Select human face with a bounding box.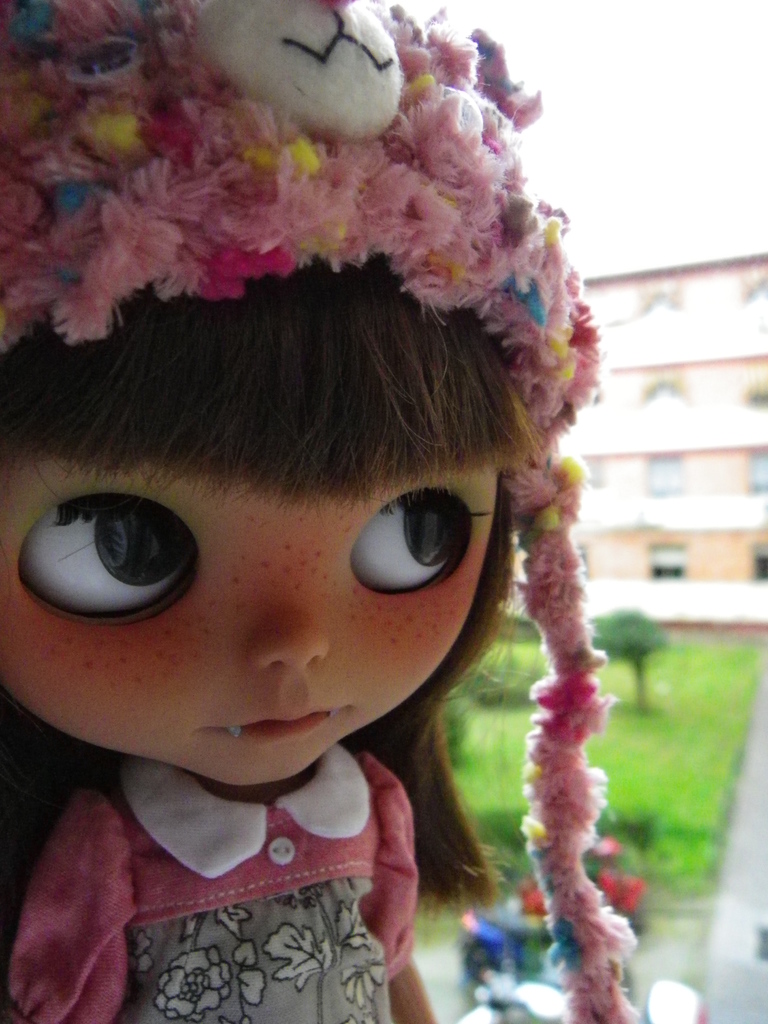
left=3, top=451, right=495, bottom=789.
